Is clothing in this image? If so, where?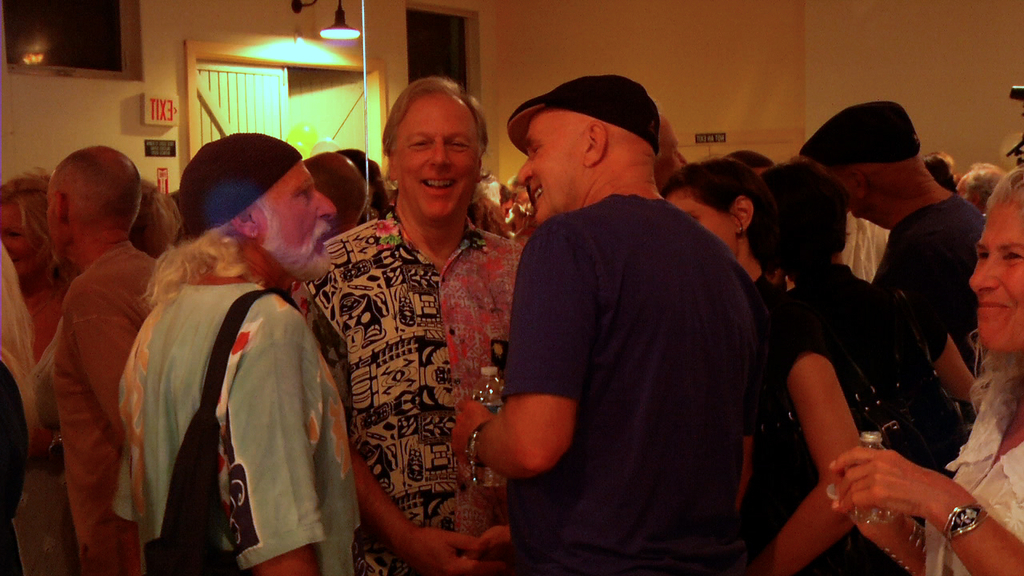
Yes, at {"left": 495, "top": 118, "right": 778, "bottom": 570}.
